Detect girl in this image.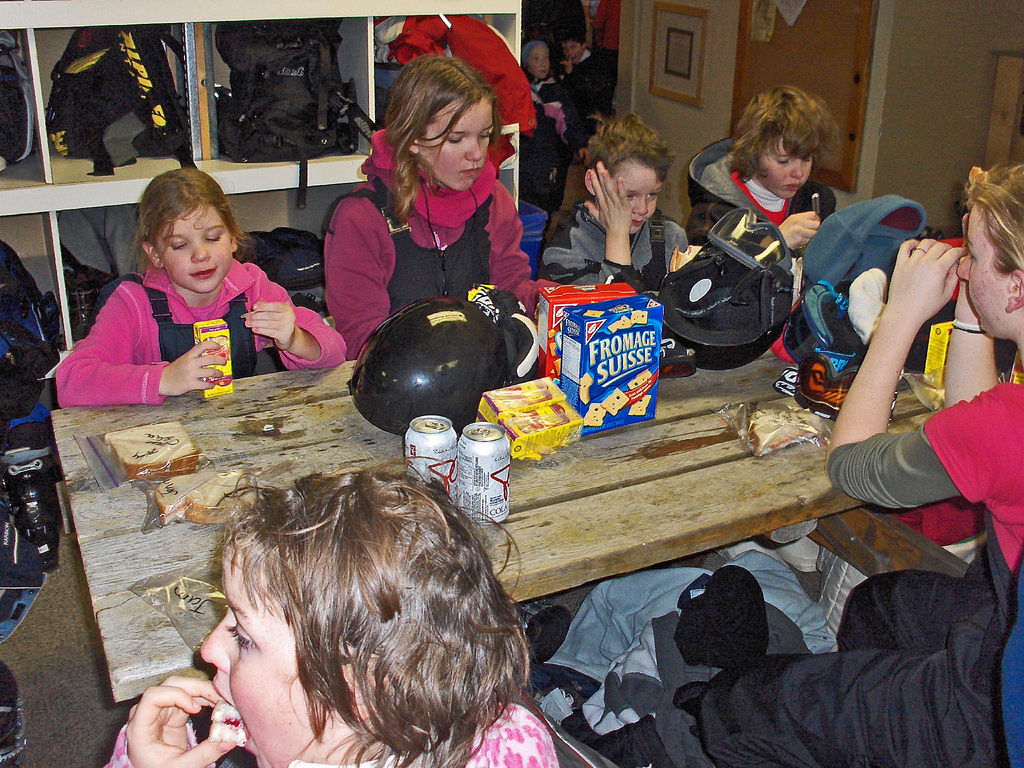
Detection: locate(102, 452, 557, 767).
